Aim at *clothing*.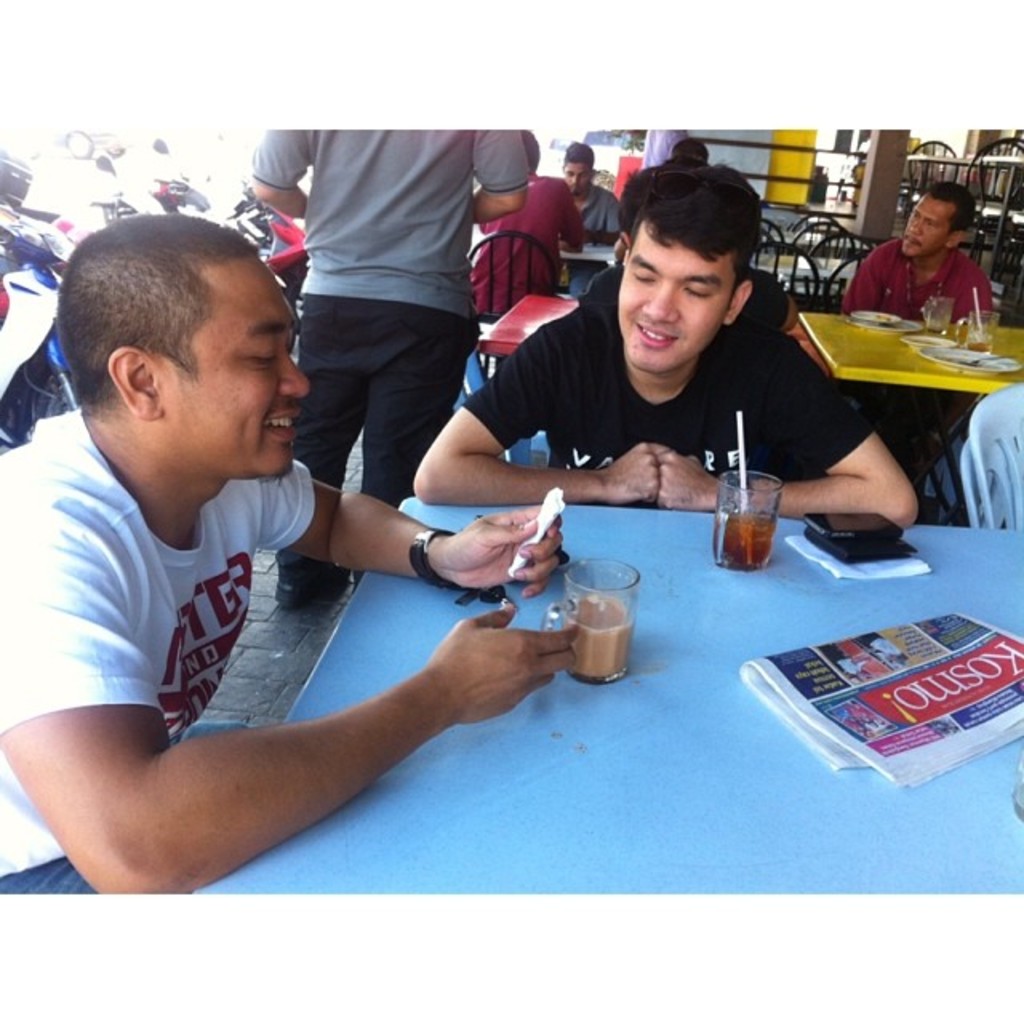
Aimed at select_region(574, 187, 626, 245).
